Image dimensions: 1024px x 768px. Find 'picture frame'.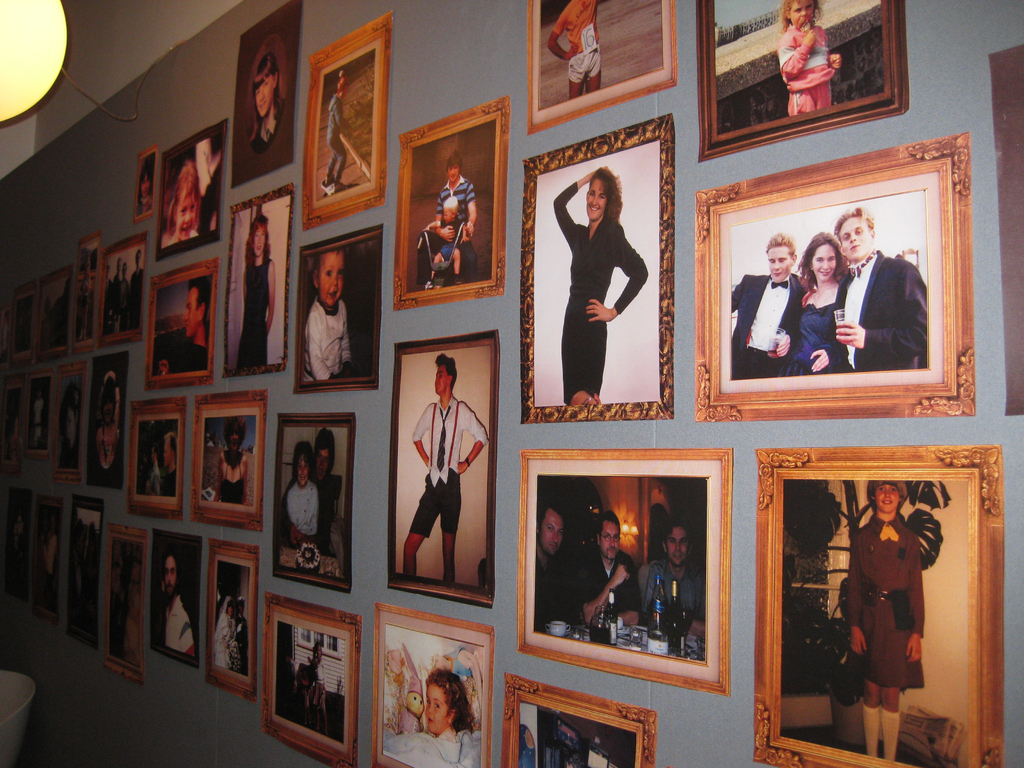
box(34, 496, 62, 624).
